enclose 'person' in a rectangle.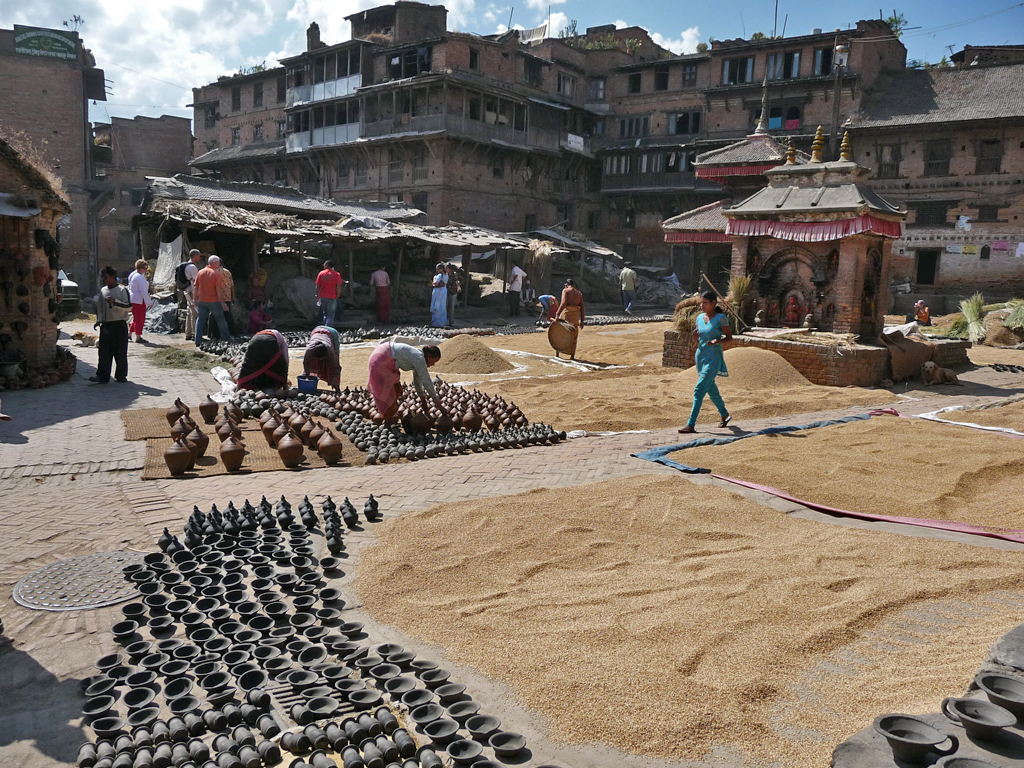
locate(676, 294, 738, 438).
